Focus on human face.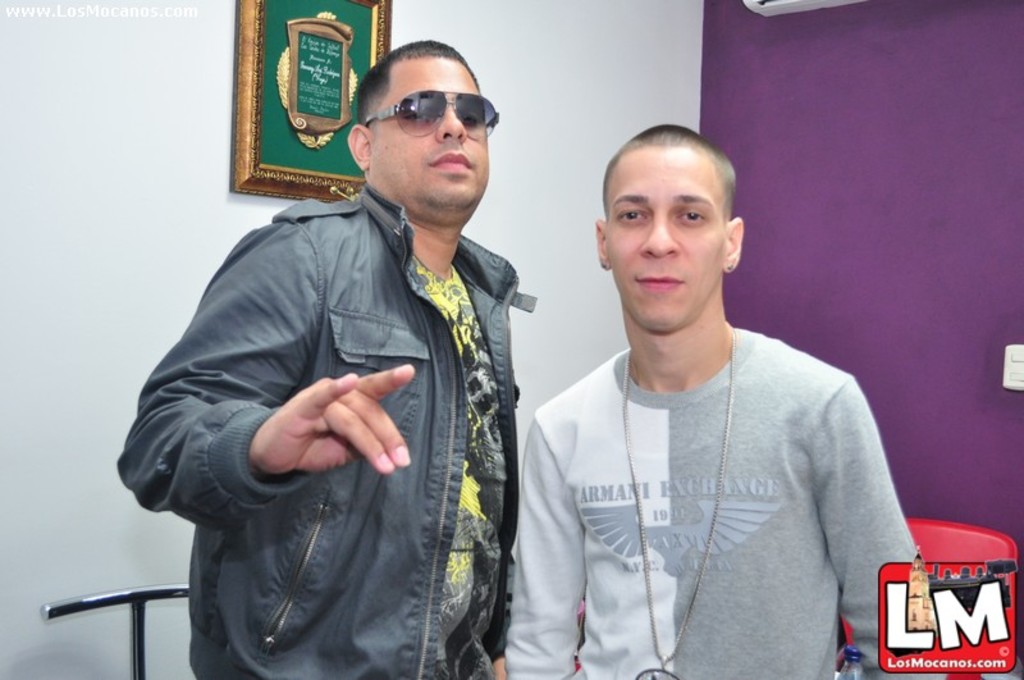
Focused at left=370, top=60, right=489, bottom=205.
